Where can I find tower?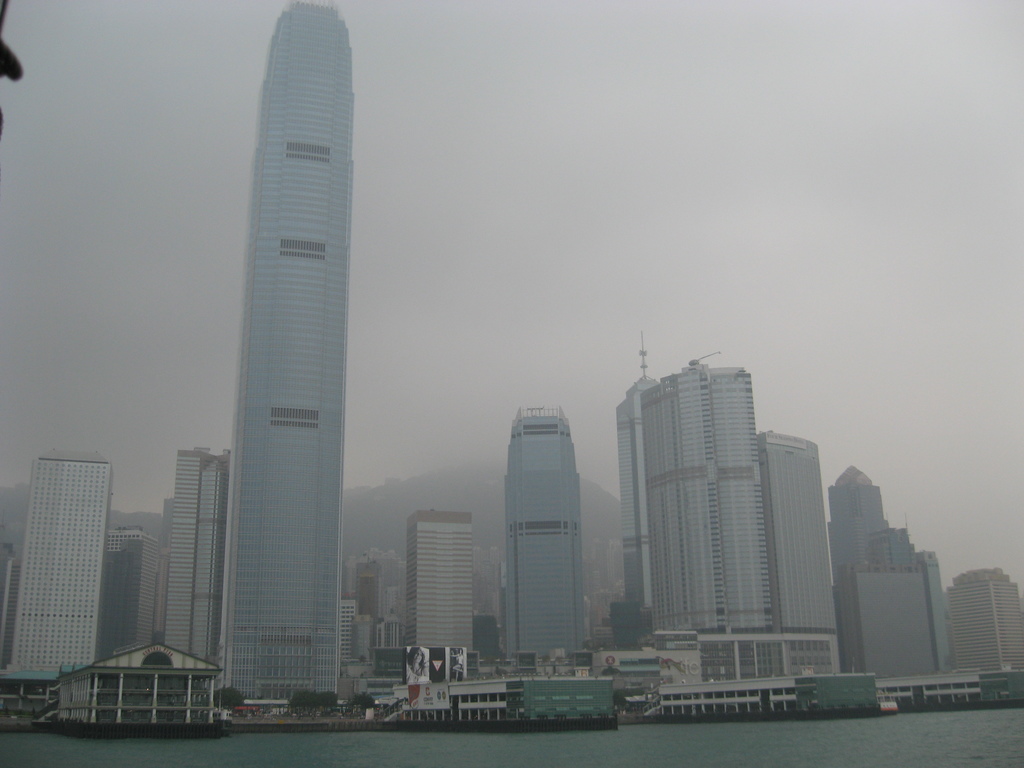
You can find it at bbox=[183, 458, 227, 658].
